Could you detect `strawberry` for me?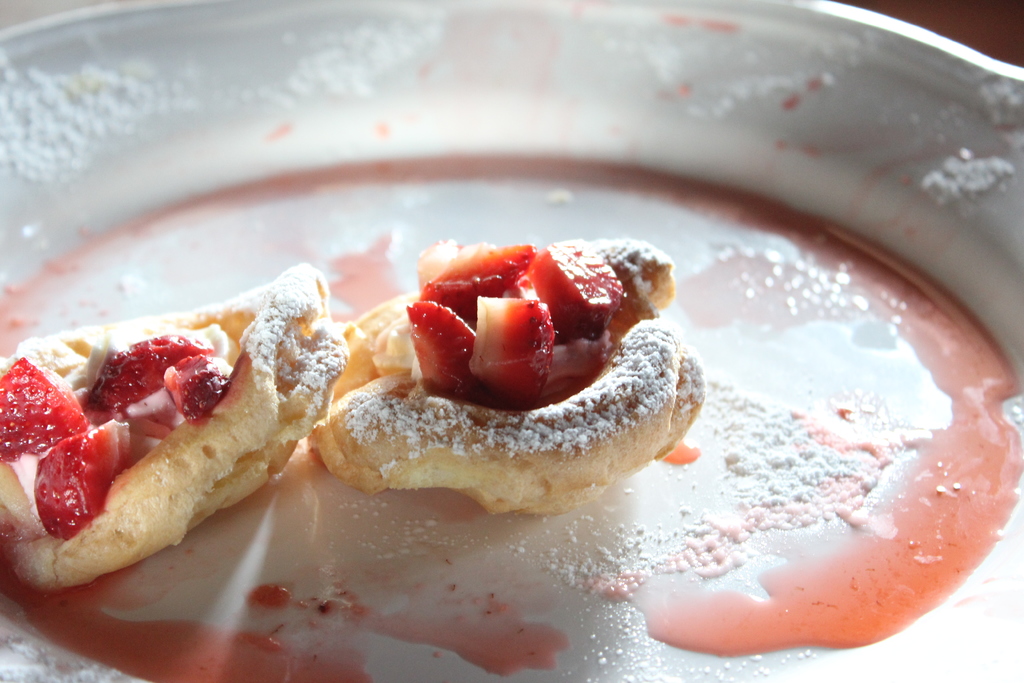
Detection result: crop(167, 358, 229, 422).
